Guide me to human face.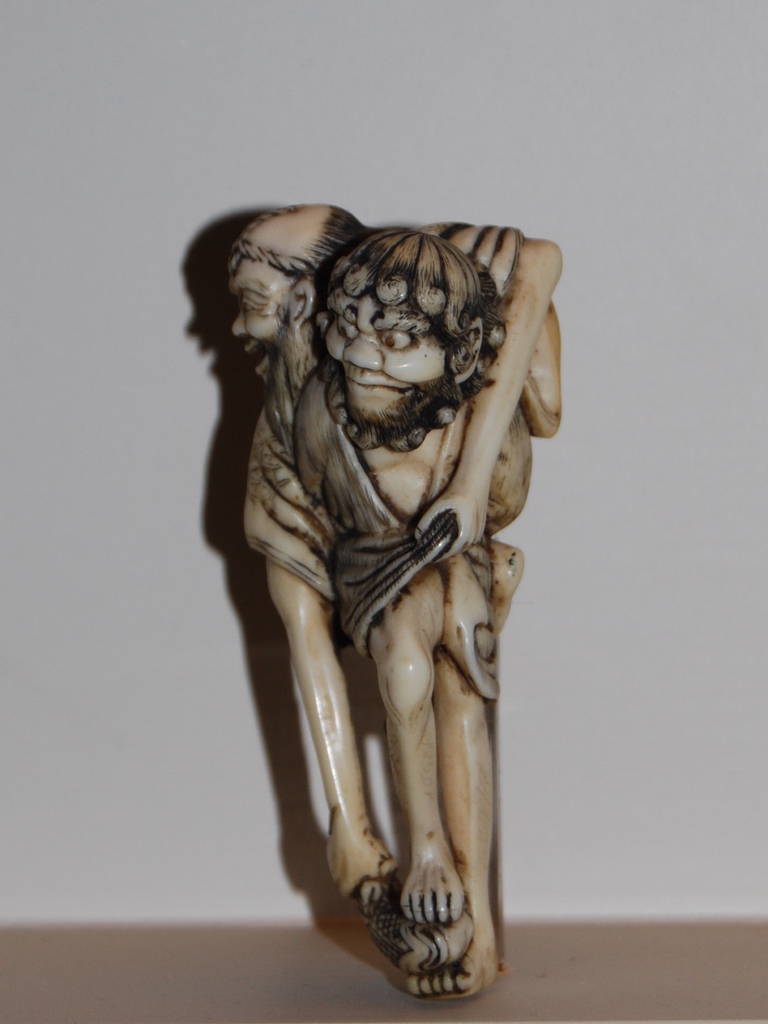
Guidance: box=[223, 249, 288, 382].
